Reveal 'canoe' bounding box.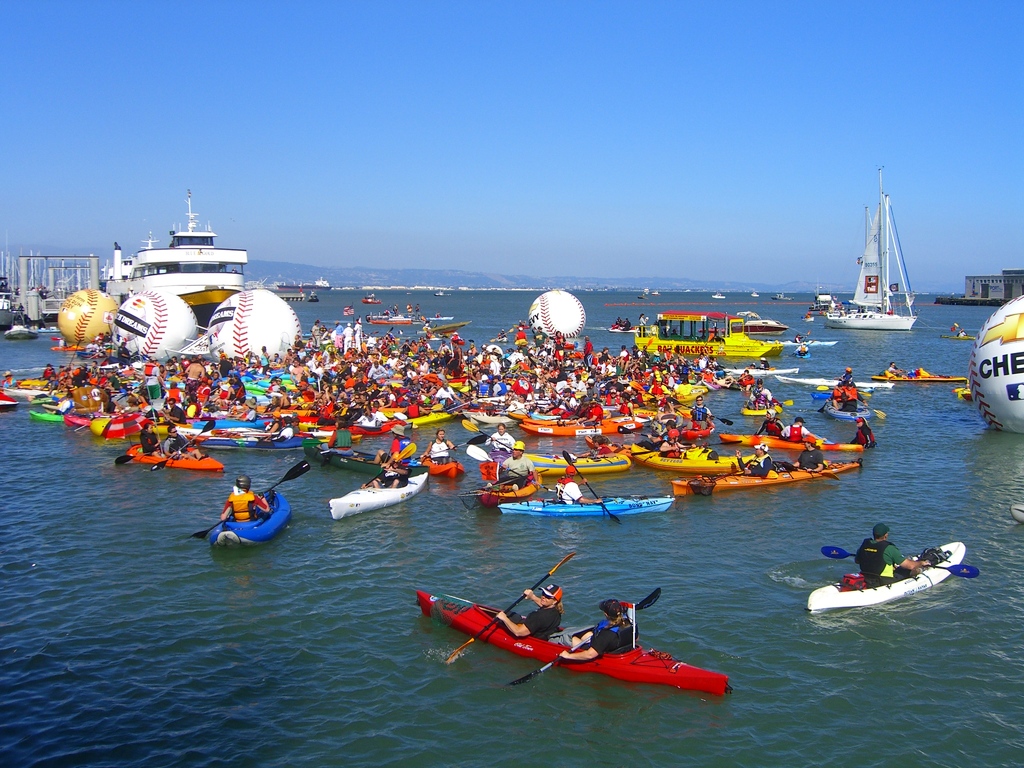
Revealed: 940/333/977/342.
